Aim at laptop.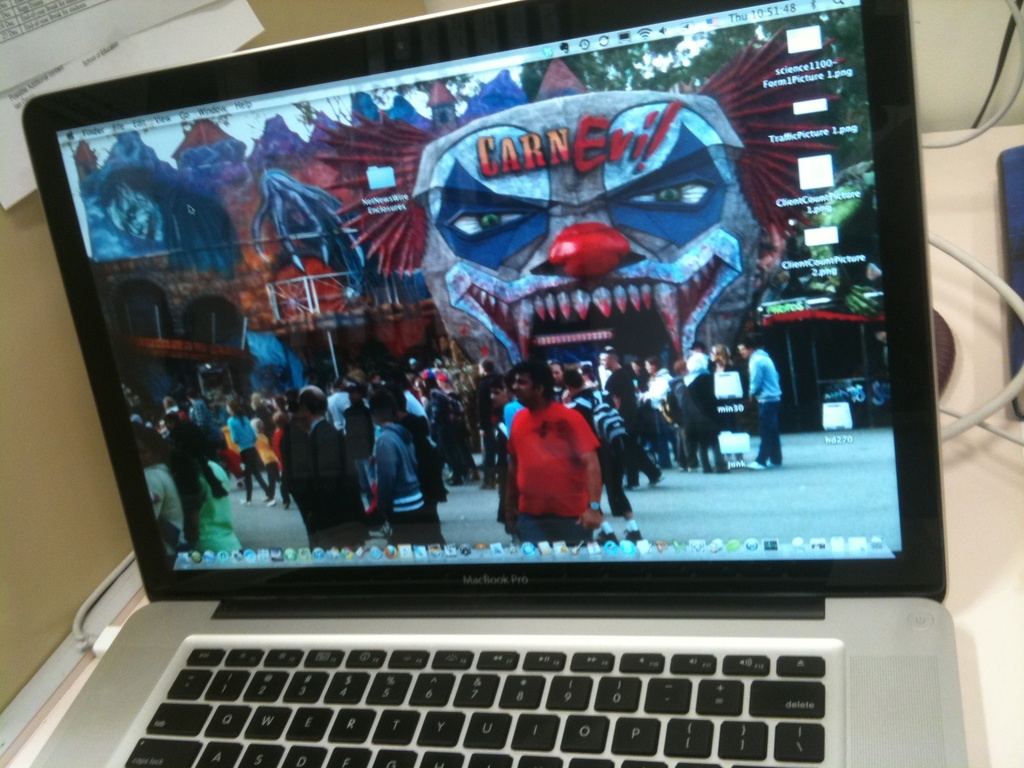
Aimed at 0 74 972 767.
